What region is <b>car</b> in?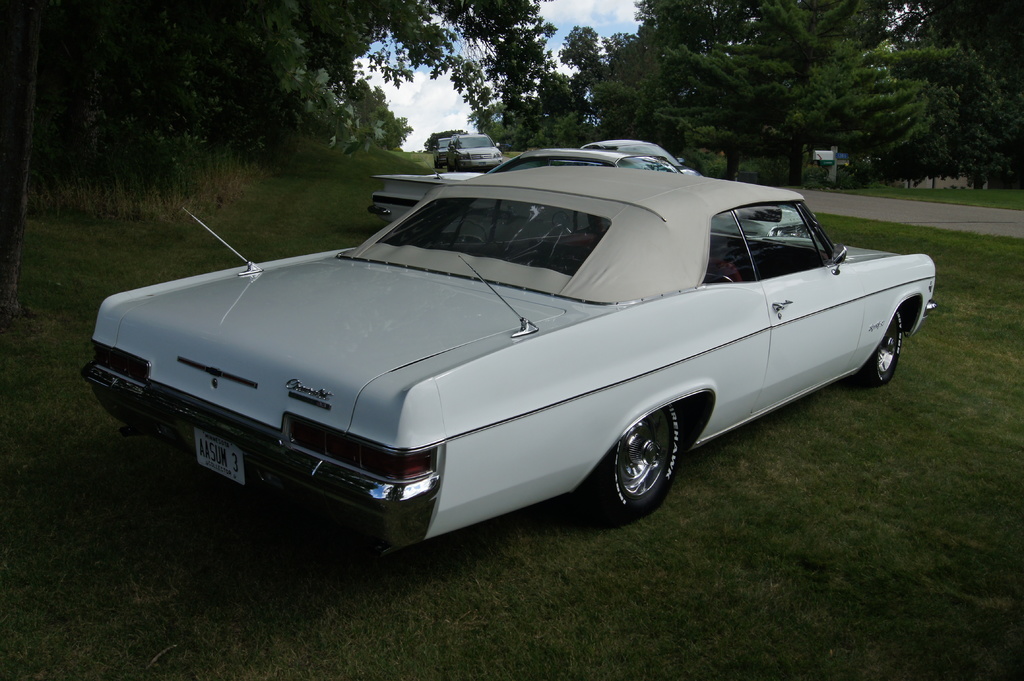
432:140:449:170.
